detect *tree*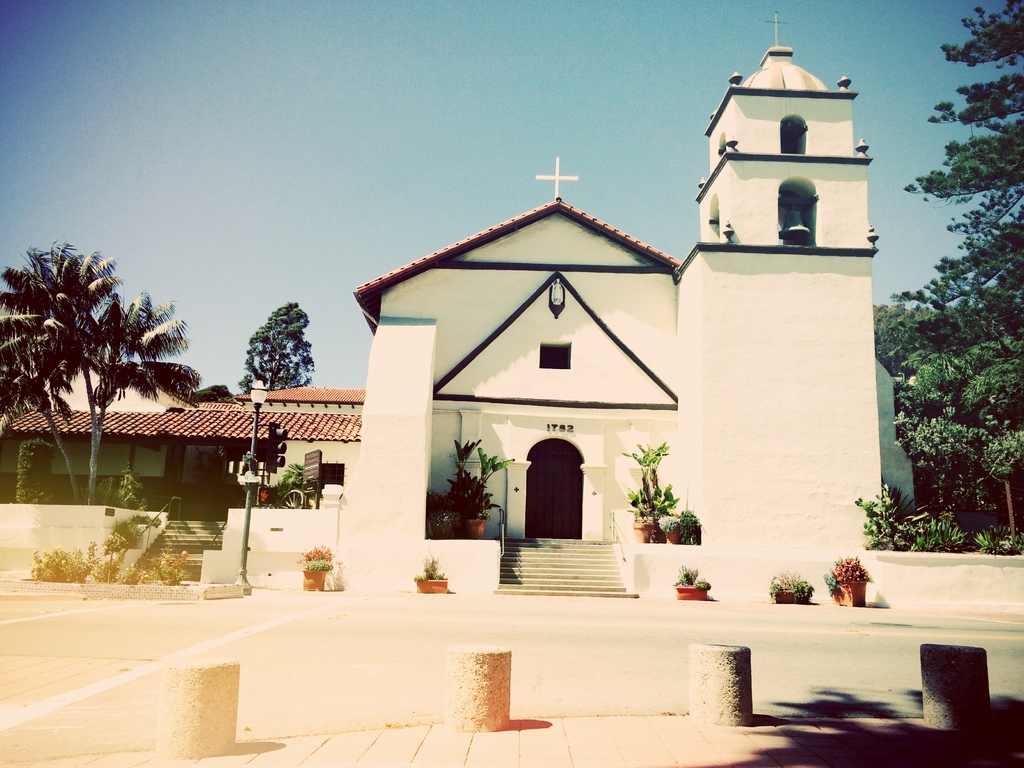
<bbox>0, 241, 204, 502</bbox>
